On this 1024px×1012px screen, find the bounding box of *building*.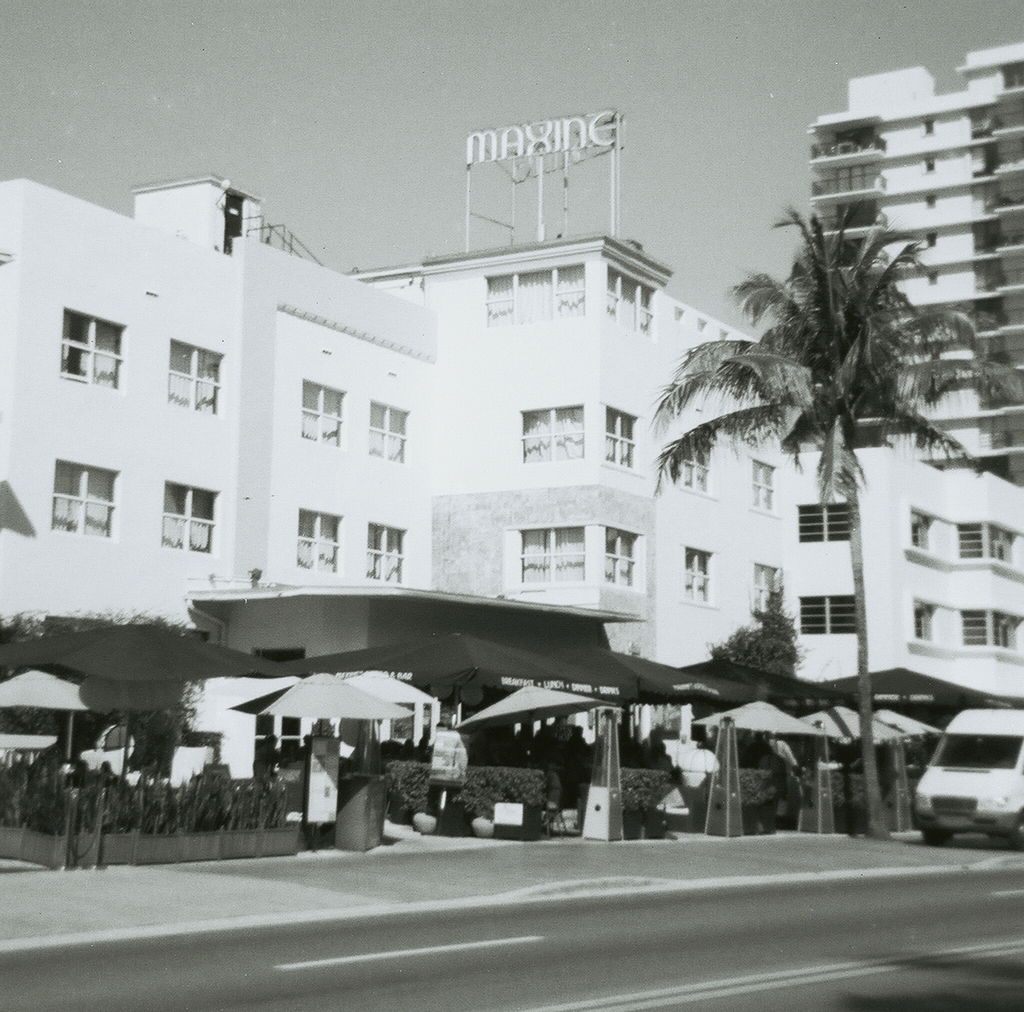
Bounding box: crop(0, 113, 1023, 779).
